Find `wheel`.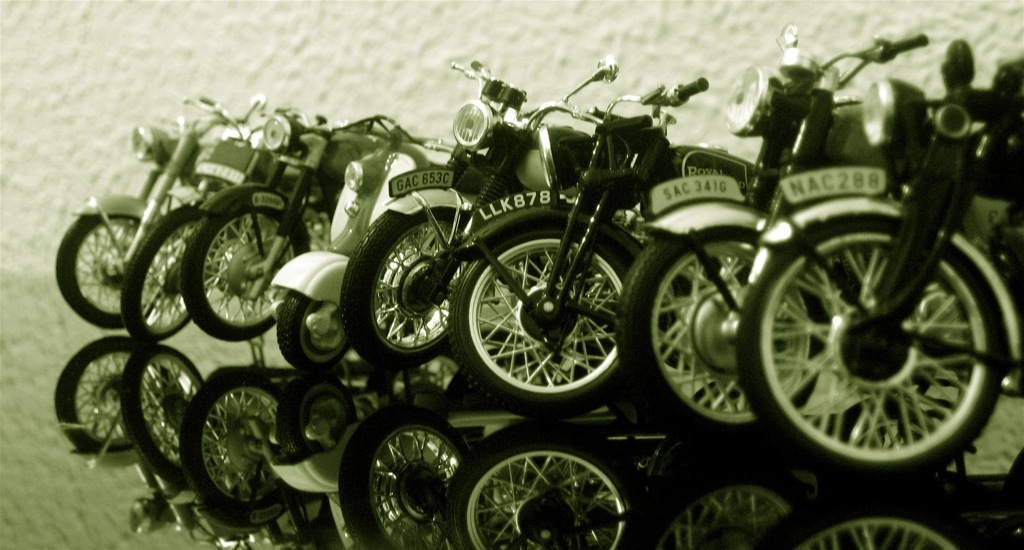
(341, 211, 451, 367).
